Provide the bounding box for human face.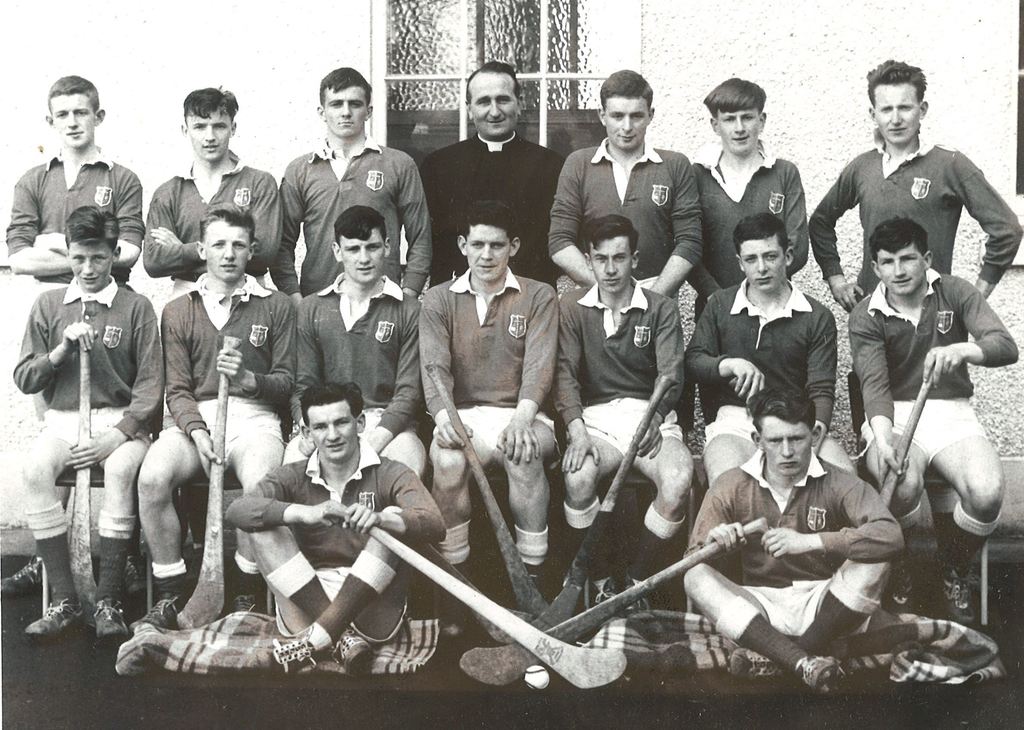
region(310, 402, 361, 462).
